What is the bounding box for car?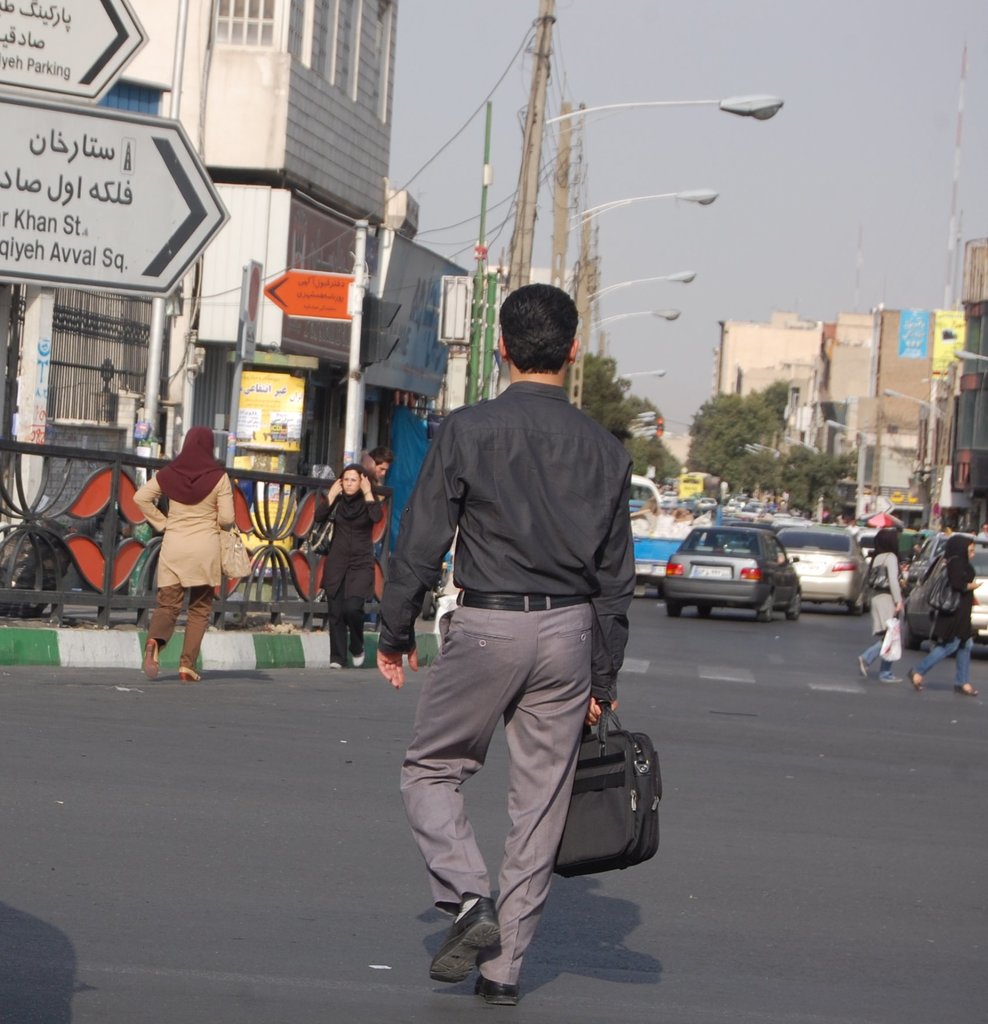
[776,519,871,614].
